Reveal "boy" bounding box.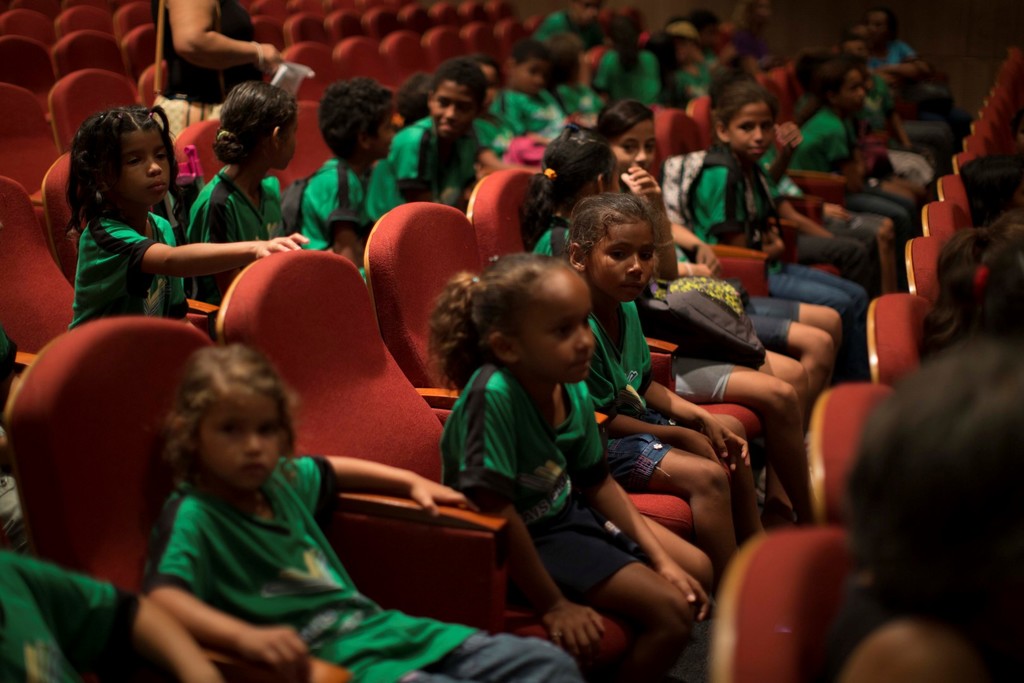
Revealed: {"left": 383, "top": 62, "right": 487, "bottom": 228}.
